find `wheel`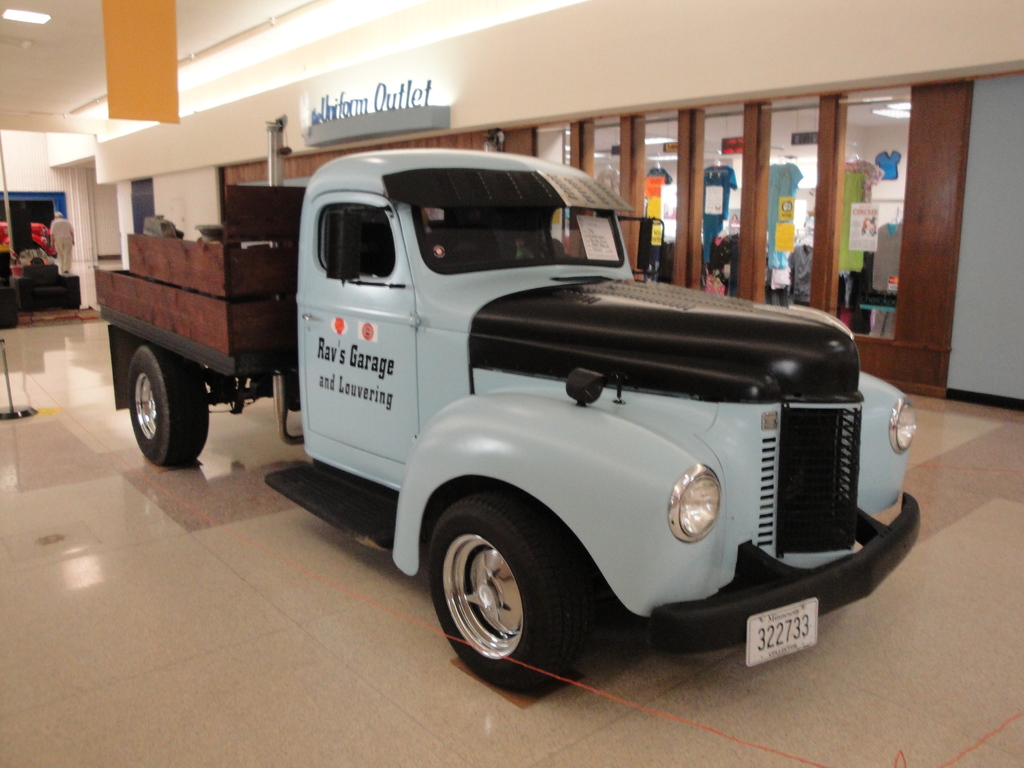
Rect(422, 492, 586, 688)
